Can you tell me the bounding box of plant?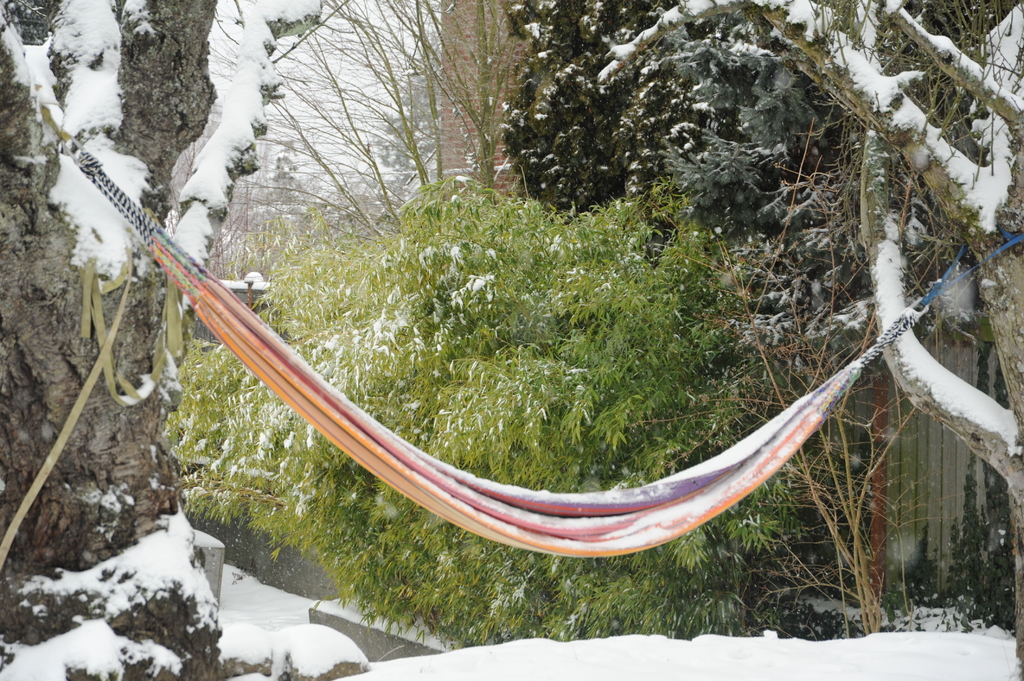
region(499, 0, 1023, 242).
